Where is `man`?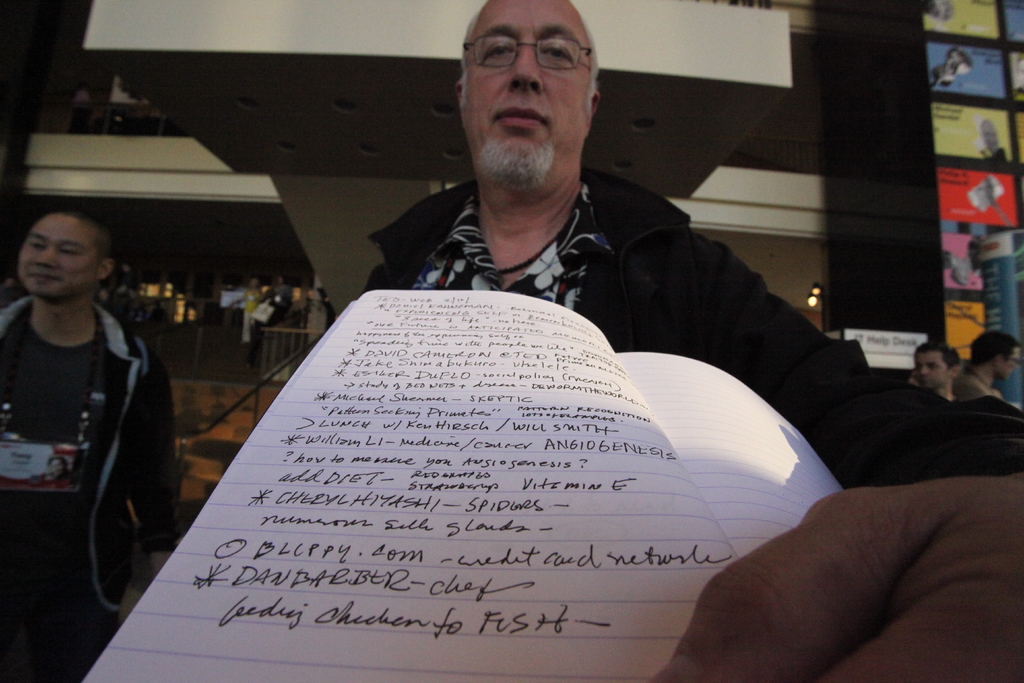
(left=0, top=209, right=178, bottom=682).
